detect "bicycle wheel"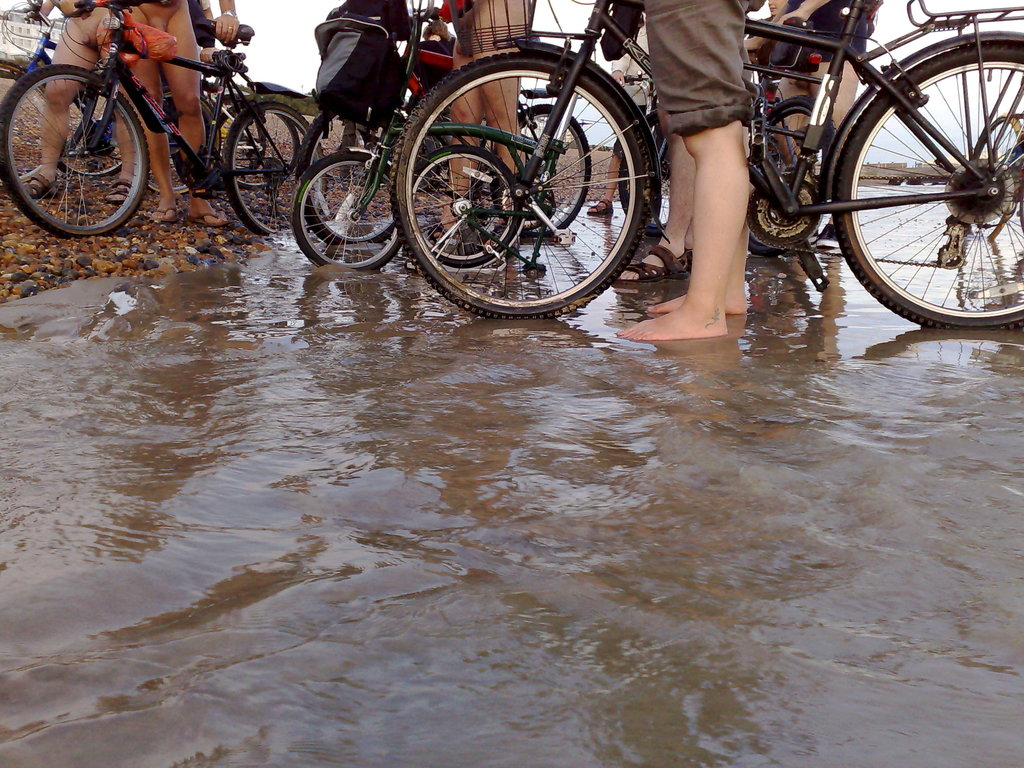
492, 101, 593, 243
